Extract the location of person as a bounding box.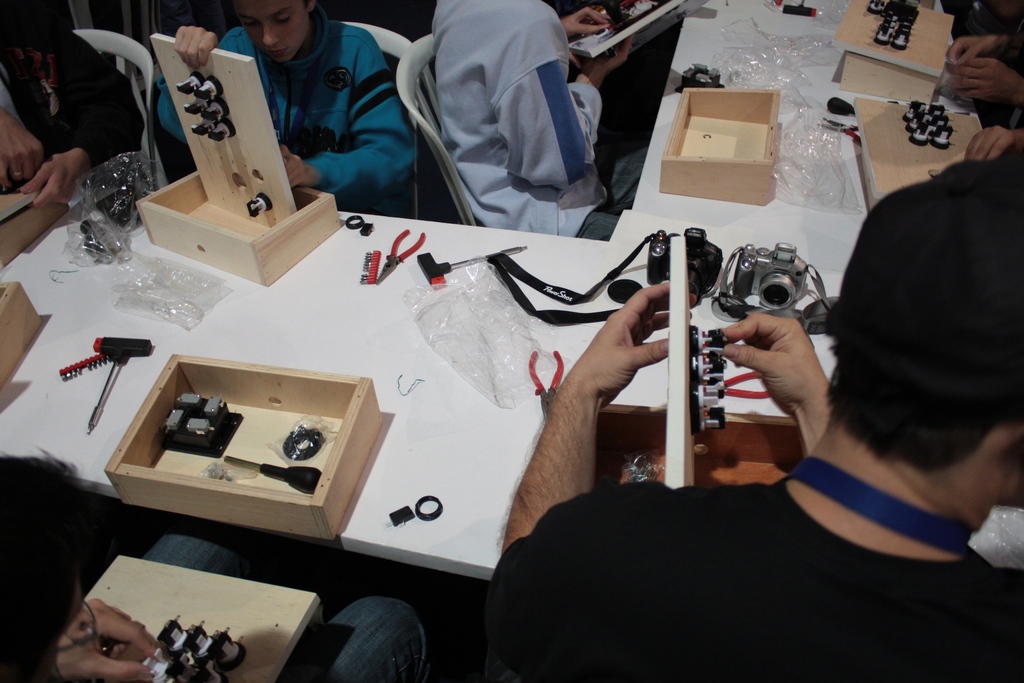
Rect(0, 0, 141, 208).
